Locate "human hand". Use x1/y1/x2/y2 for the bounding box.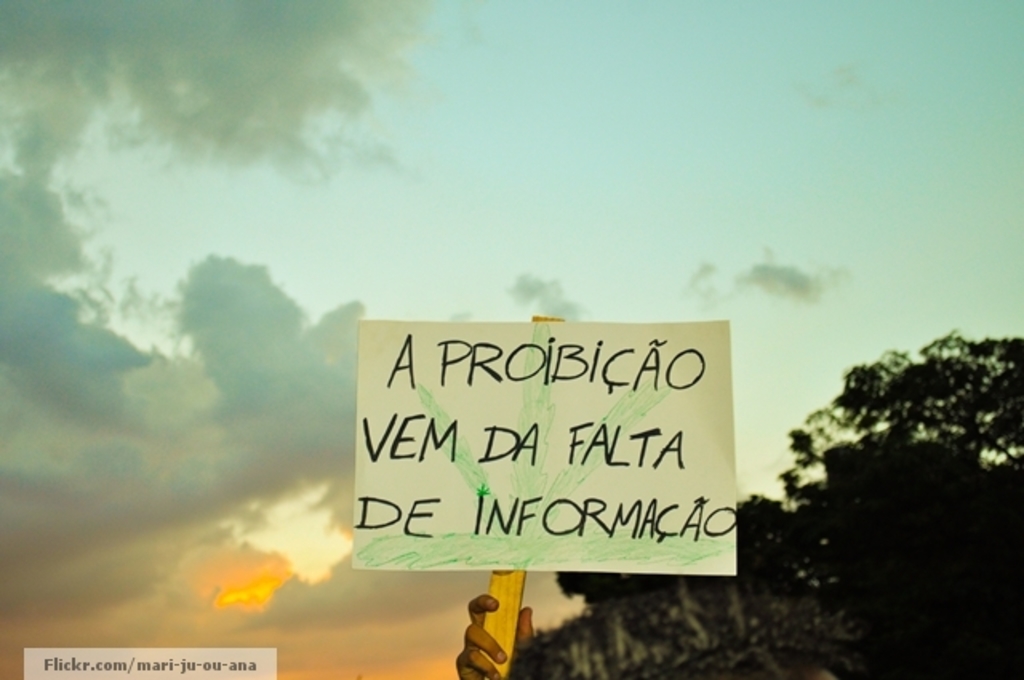
451/587/533/678.
